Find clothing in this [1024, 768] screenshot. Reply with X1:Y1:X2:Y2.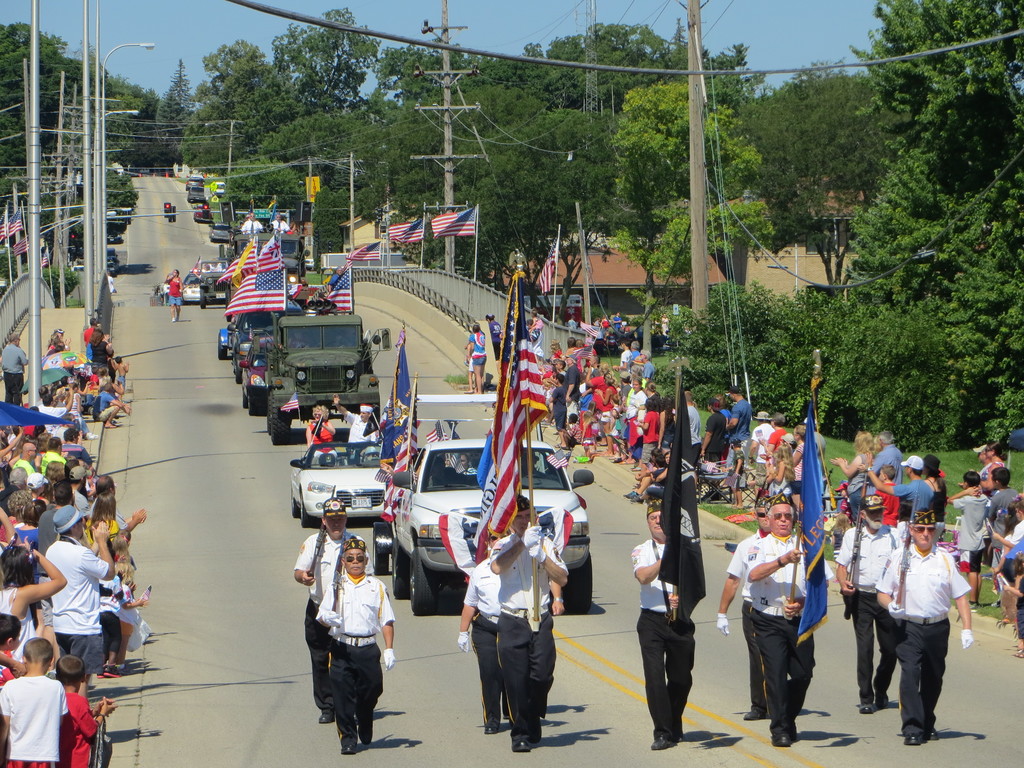
993:489:1009:545.
